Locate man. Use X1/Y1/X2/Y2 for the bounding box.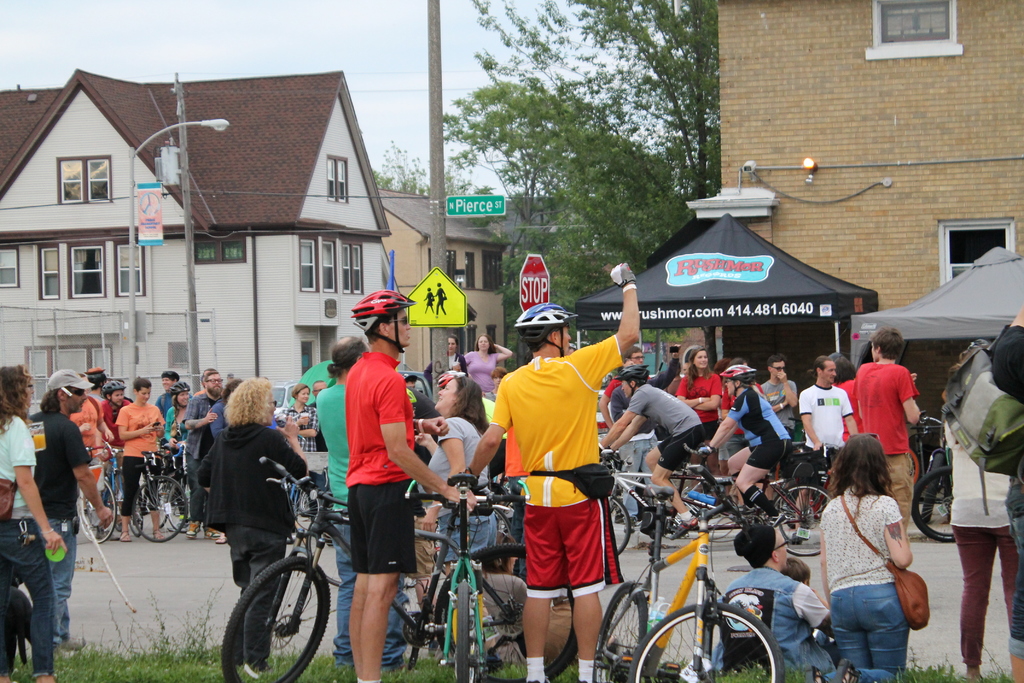
348/282/483/682.
